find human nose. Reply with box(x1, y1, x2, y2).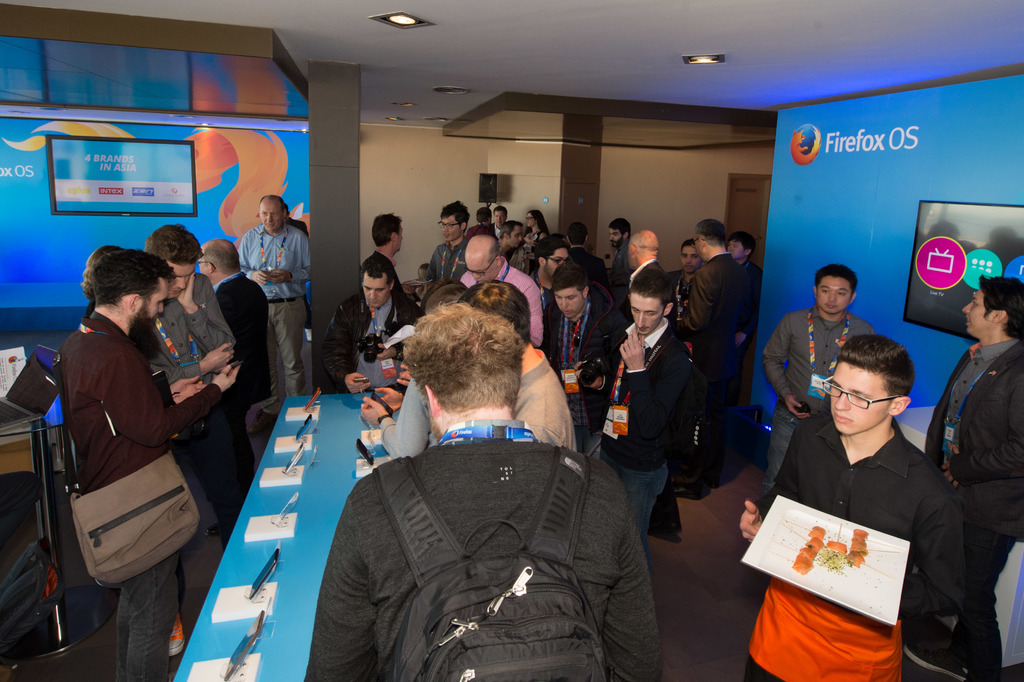
box(157, 299, 165, 316).
